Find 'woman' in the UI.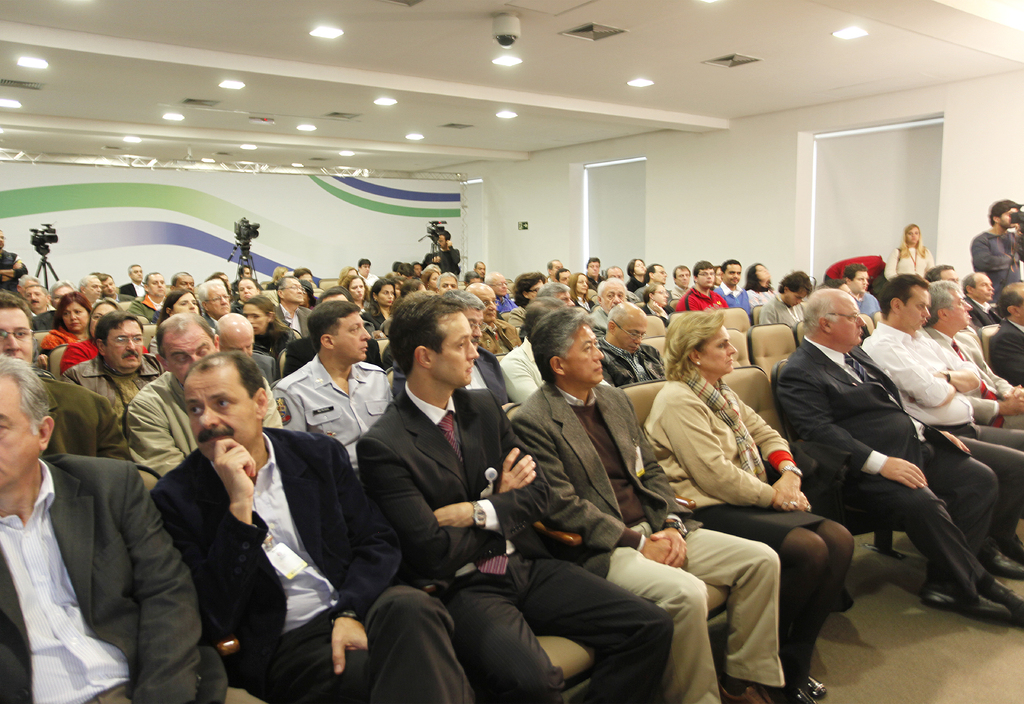
UI element at box(628, 254, 648, 294).
